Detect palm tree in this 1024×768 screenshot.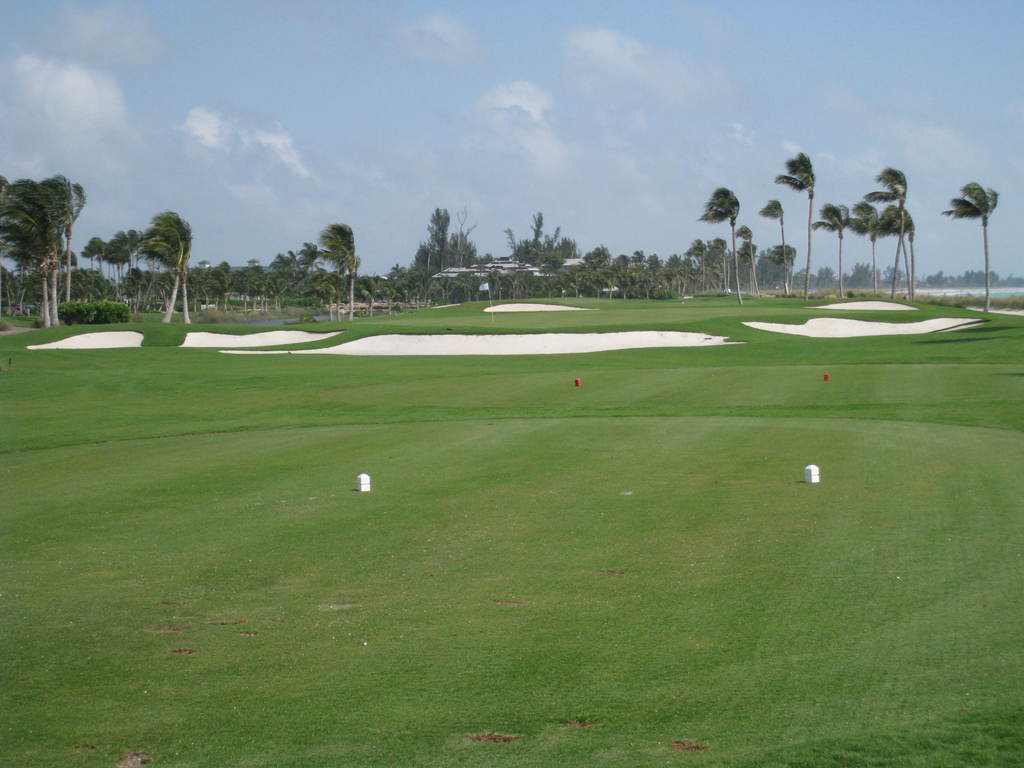
Detection: 268/235/326/303.
